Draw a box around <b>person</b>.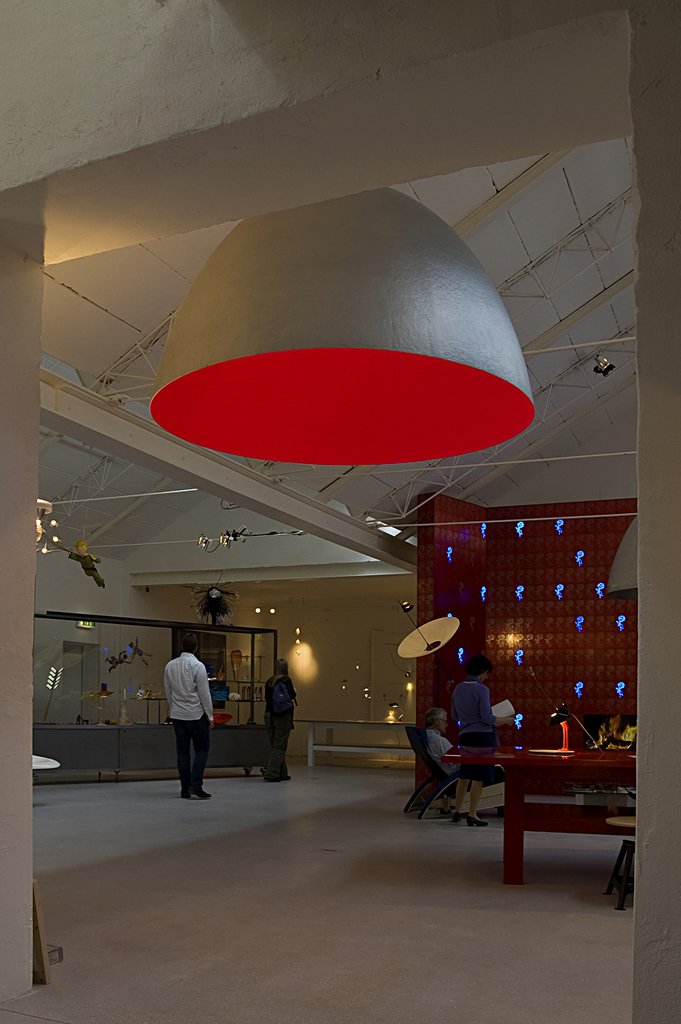
Rect(258, 657, 302, 783).
